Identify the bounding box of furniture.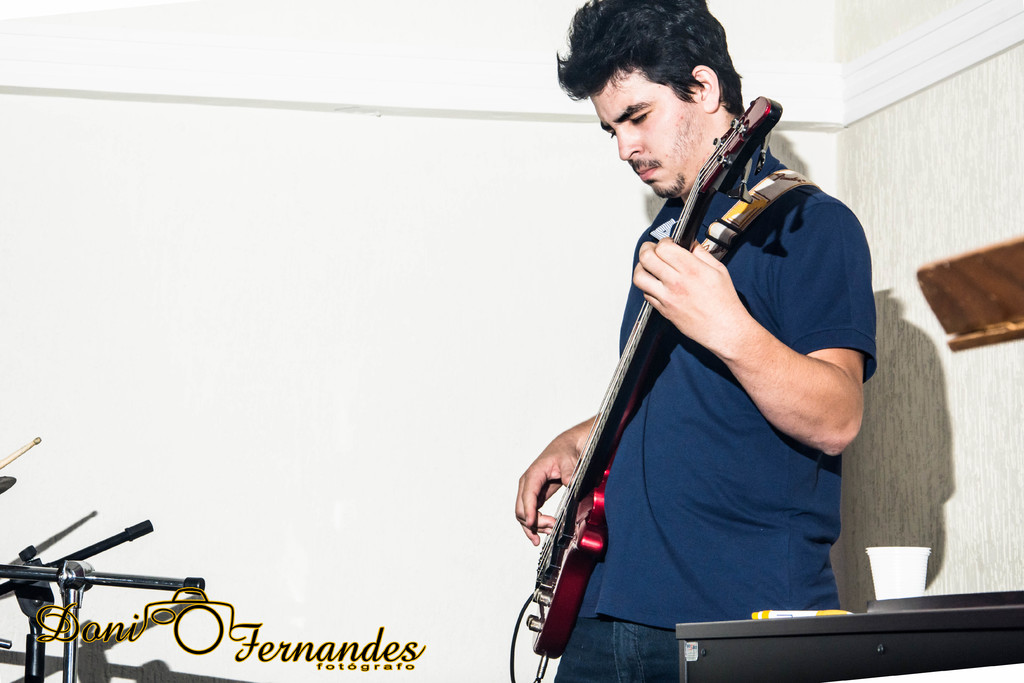
region(674, 597, 1023, 682).
